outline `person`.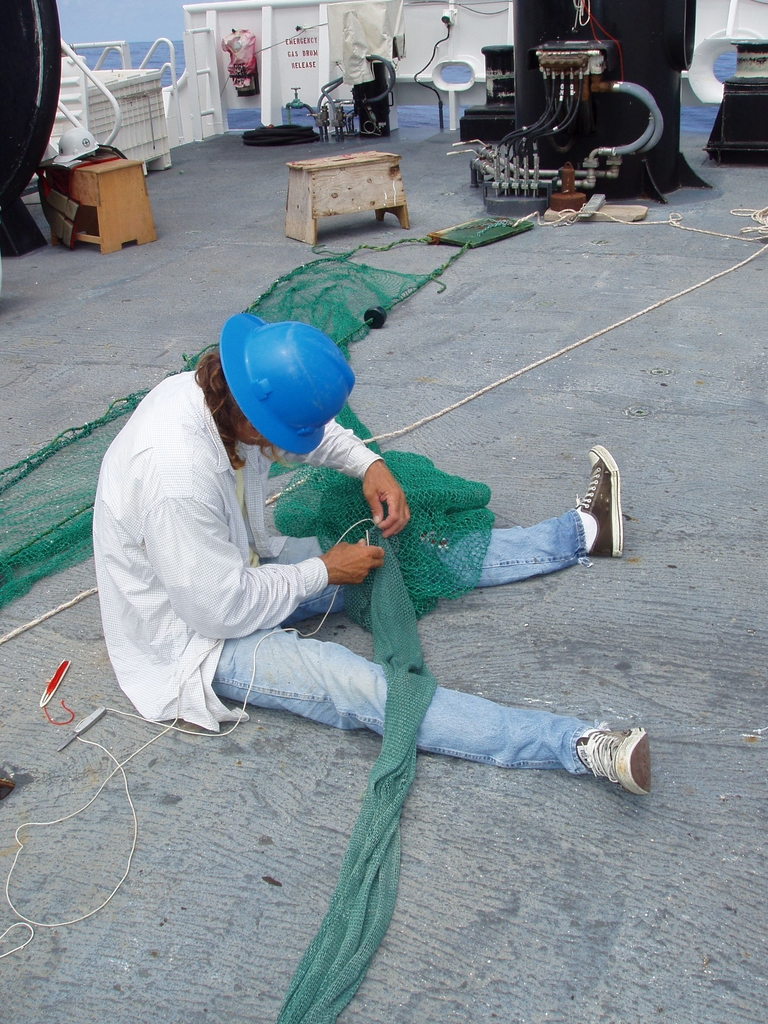
Outline: [x1=92, y1=314, x2=655, y2=798].
